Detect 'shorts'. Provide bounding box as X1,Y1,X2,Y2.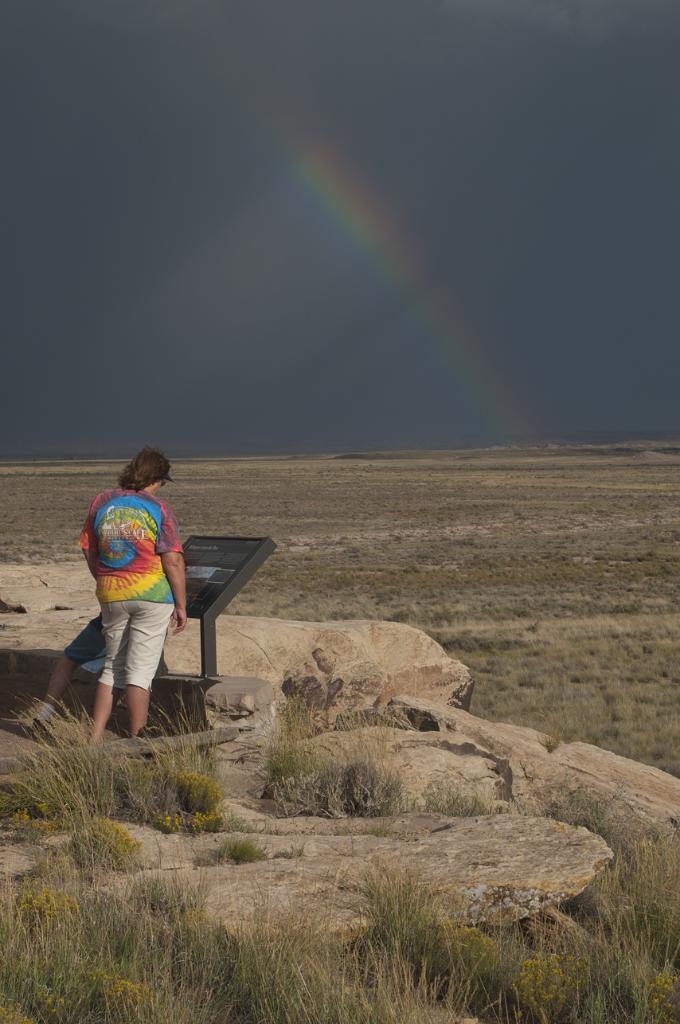
97,597,174,694.
